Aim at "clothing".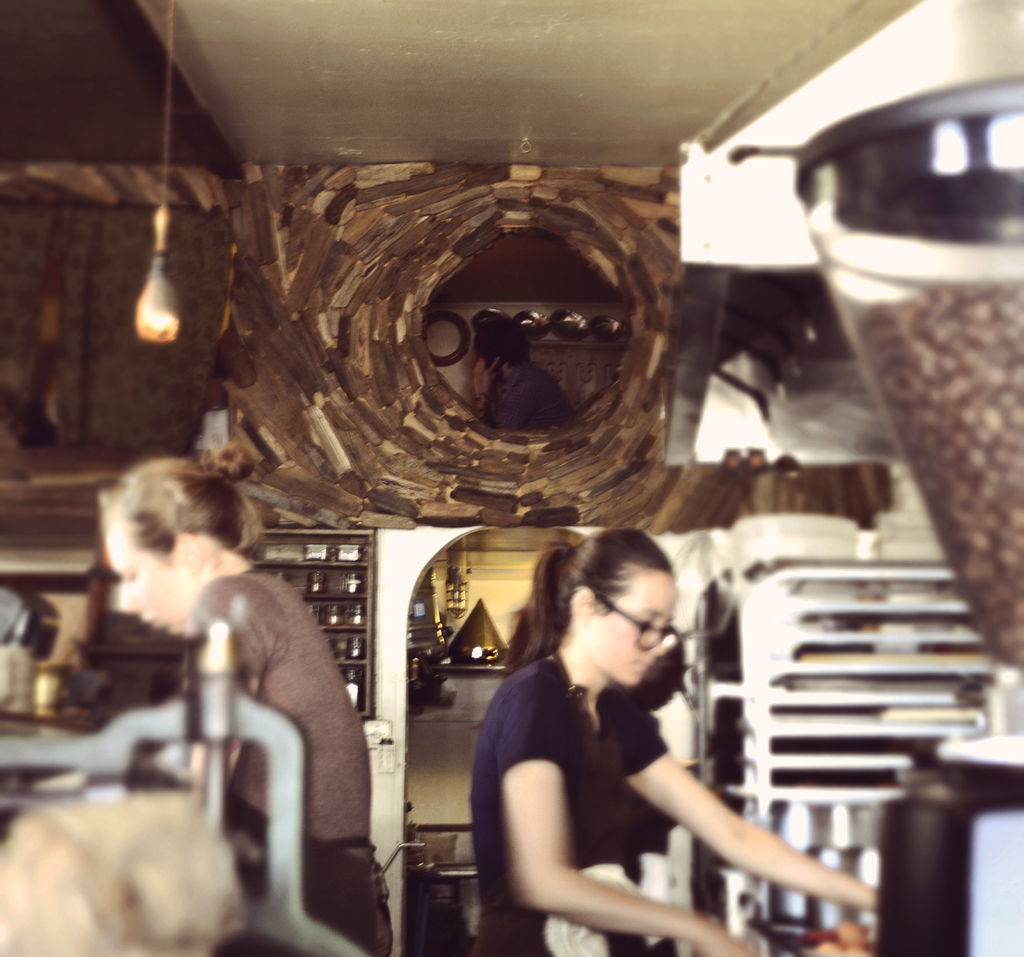
Aimed at l=483, t=633, r=675, b=956.
